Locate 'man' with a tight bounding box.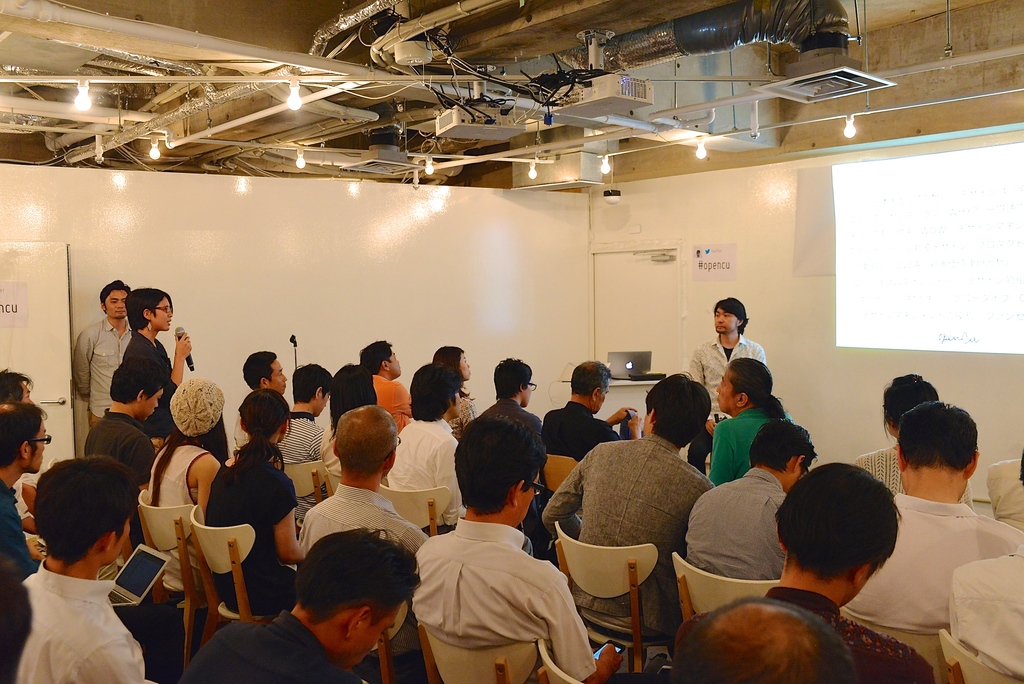
Rect(944, 548, 1023, 681).
